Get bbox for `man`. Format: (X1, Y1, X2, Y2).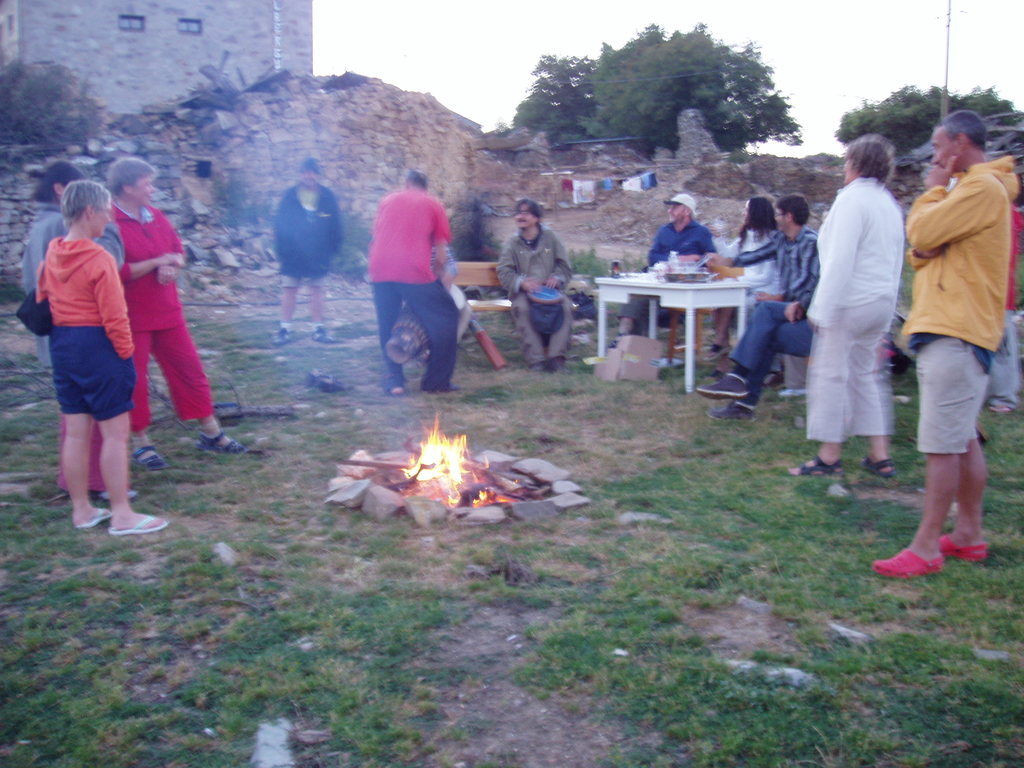
(609, 193, 717, 349).
